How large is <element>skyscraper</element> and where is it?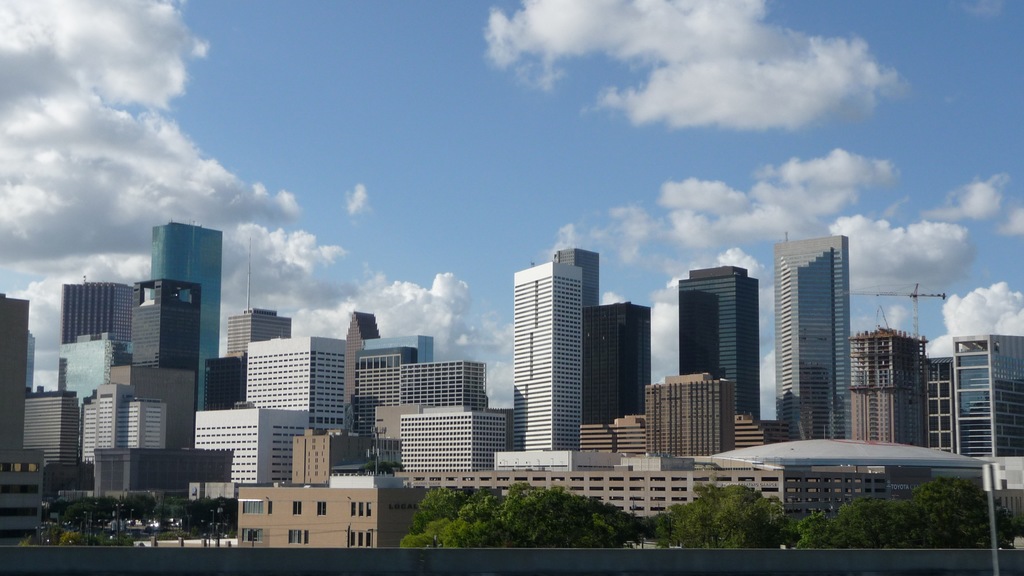
Bounding box: x1=927 y1=348 x2=956 y2=451.
